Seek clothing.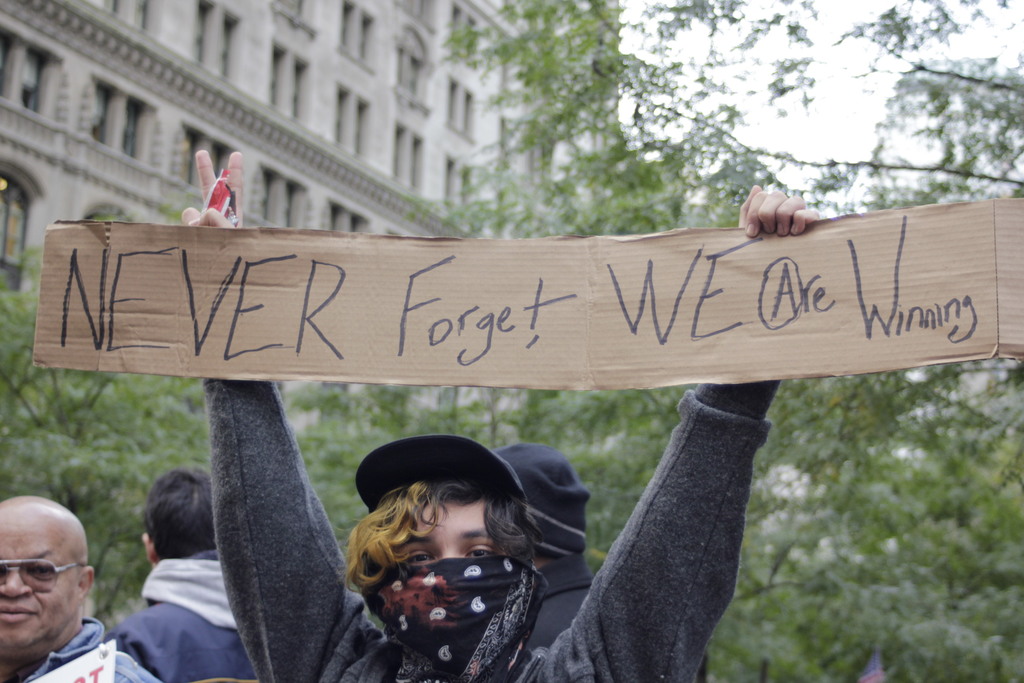
locate(93, 540, 264, 678).
